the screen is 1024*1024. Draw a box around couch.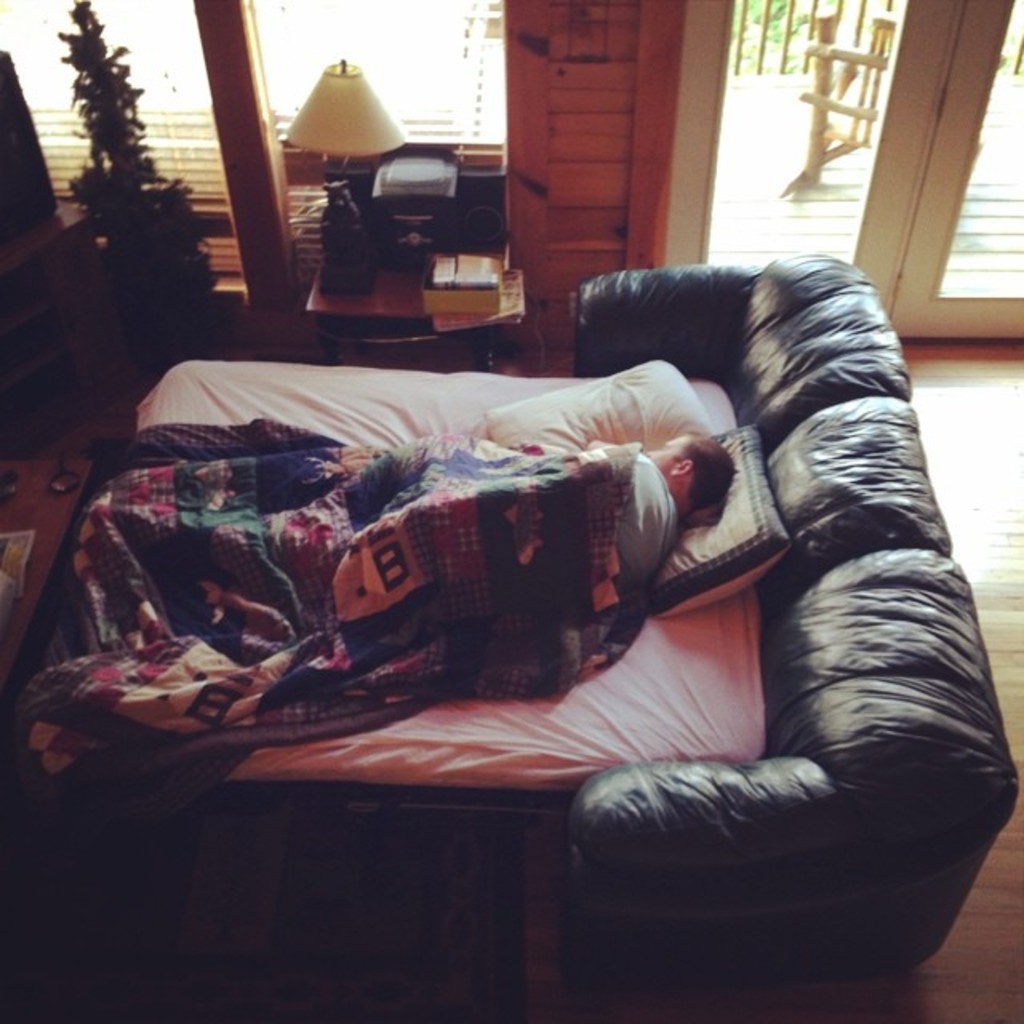
BBox(0, 258, 1014, 990).
